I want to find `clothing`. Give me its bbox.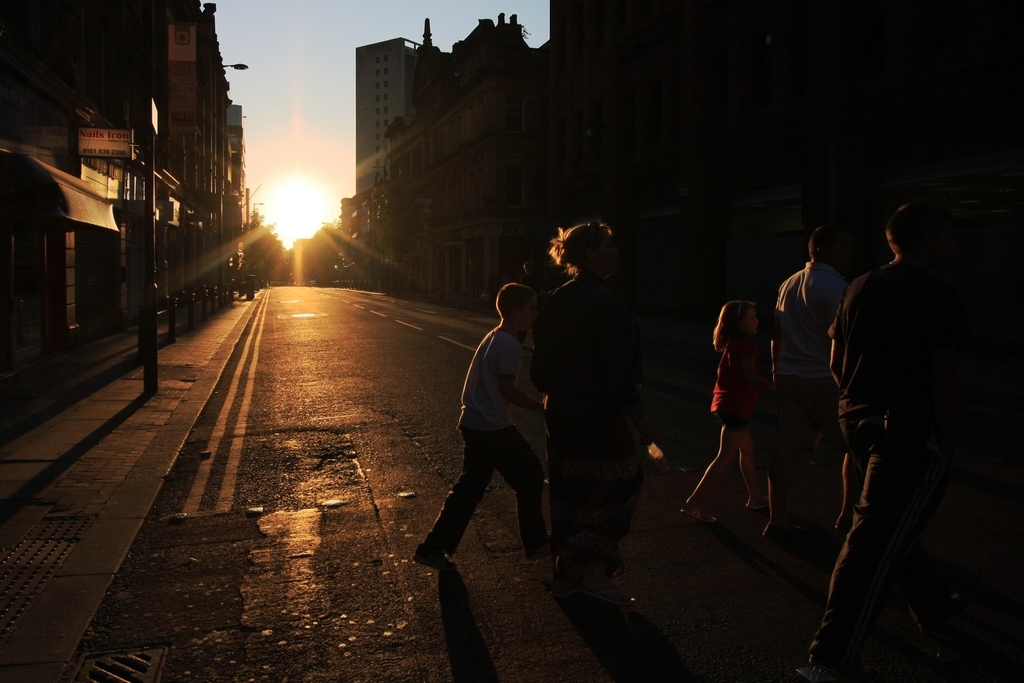
BBox(530, 268, 645, 567).
